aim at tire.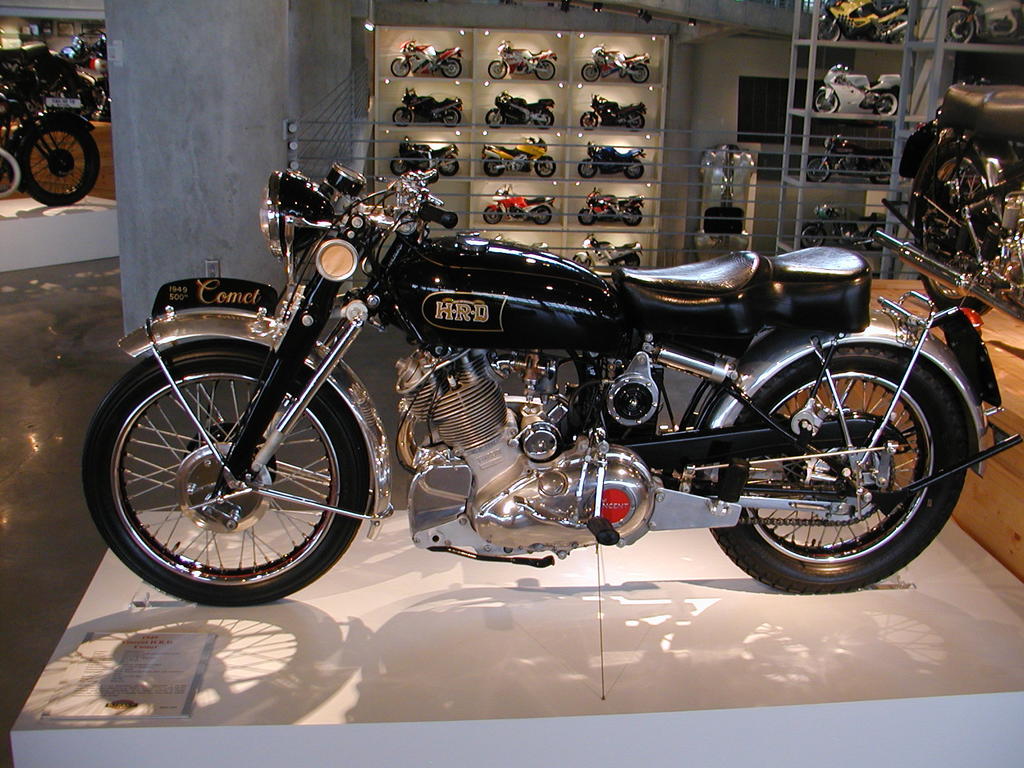
Aimed at (x1=486, y1=62, x2=506, y2=79).
